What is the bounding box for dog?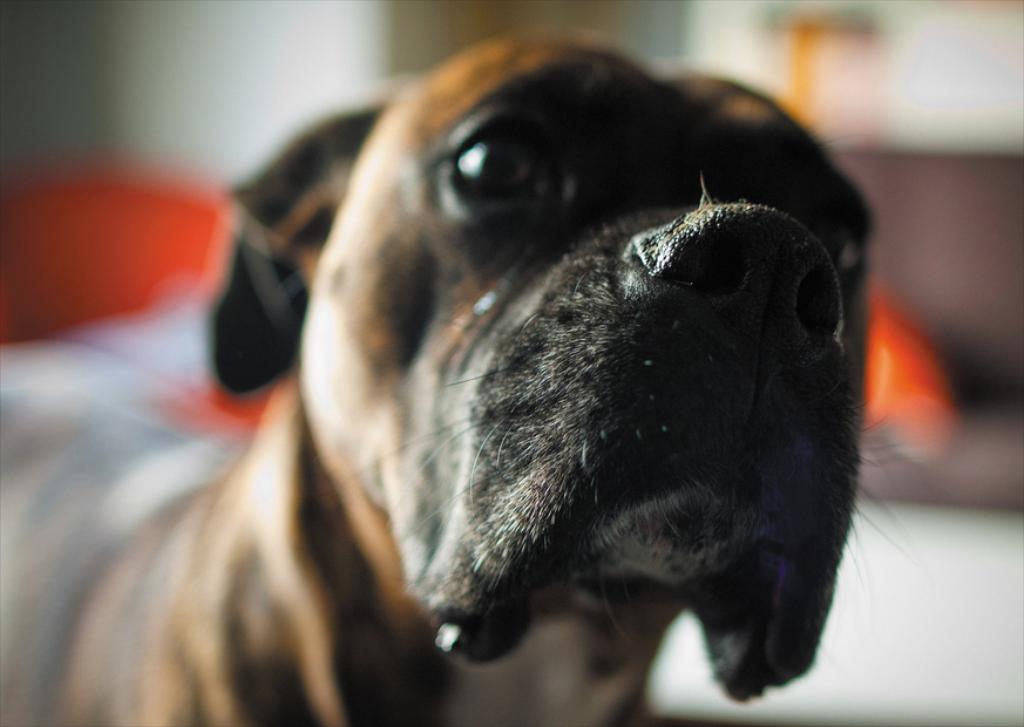
(0,23,920,726).
